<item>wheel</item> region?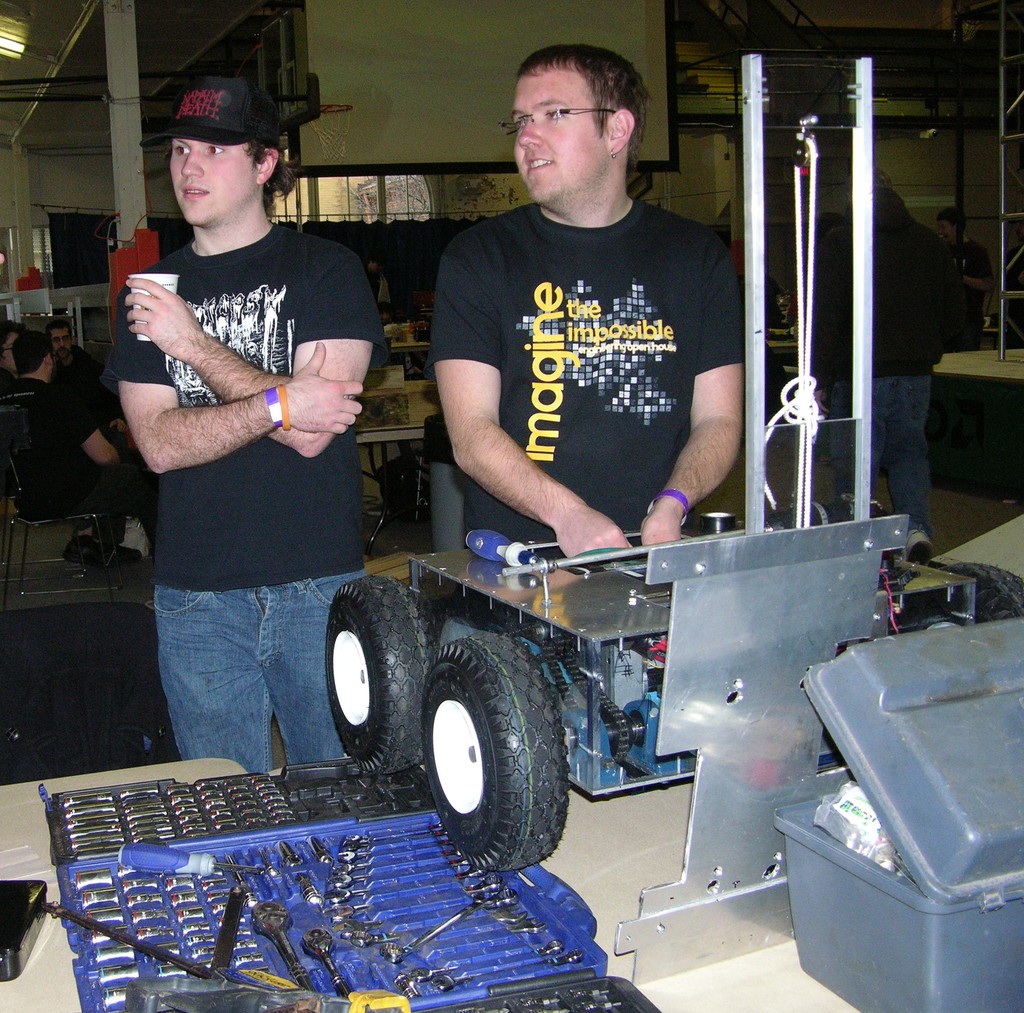
select_region(323, 572, 432, 777)
